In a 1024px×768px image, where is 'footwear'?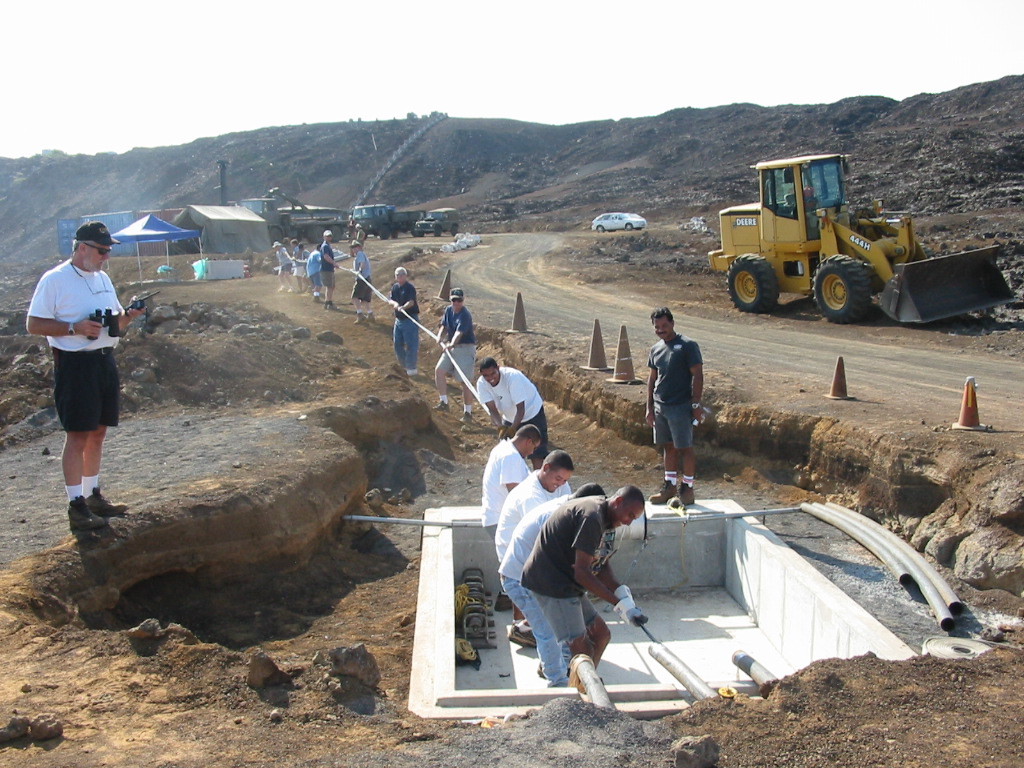
select_region(348, 313, 367, 326).
